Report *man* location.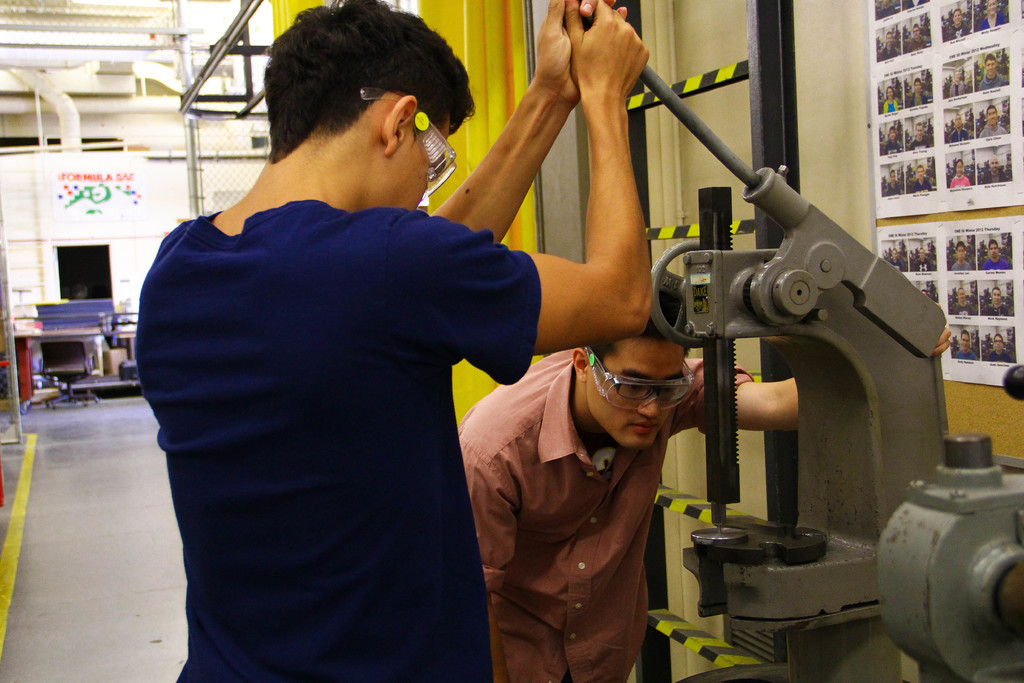
Report: 884 167 903 196.
